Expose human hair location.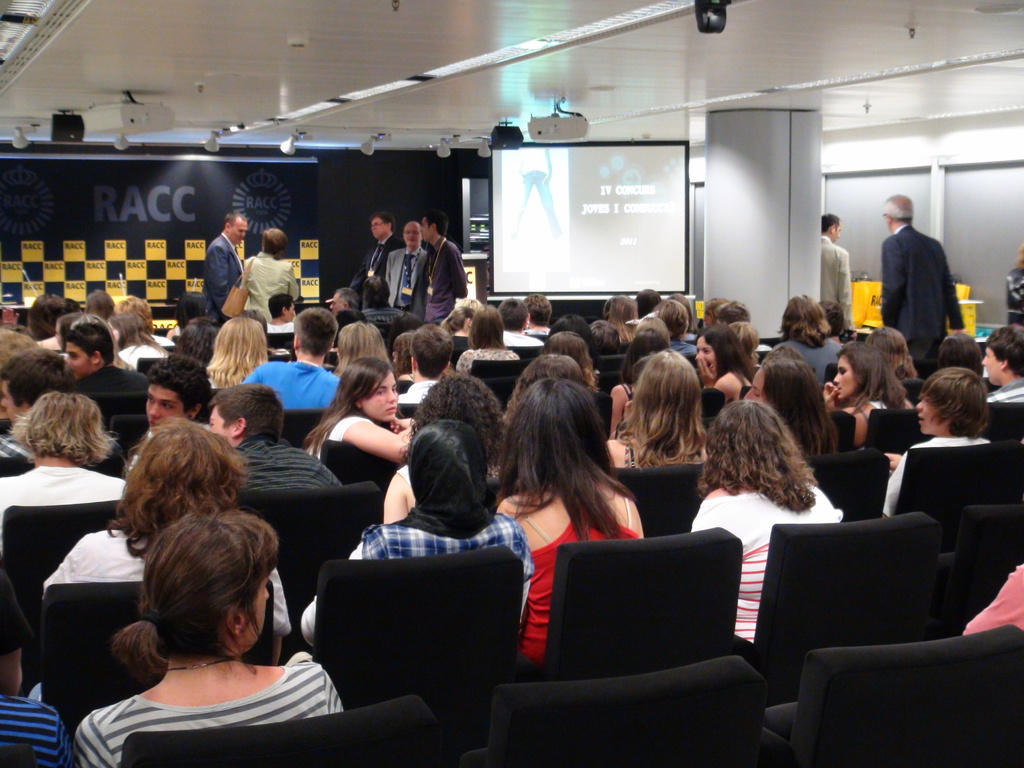
Exposed at bbox(112, 516, 270, 687).
